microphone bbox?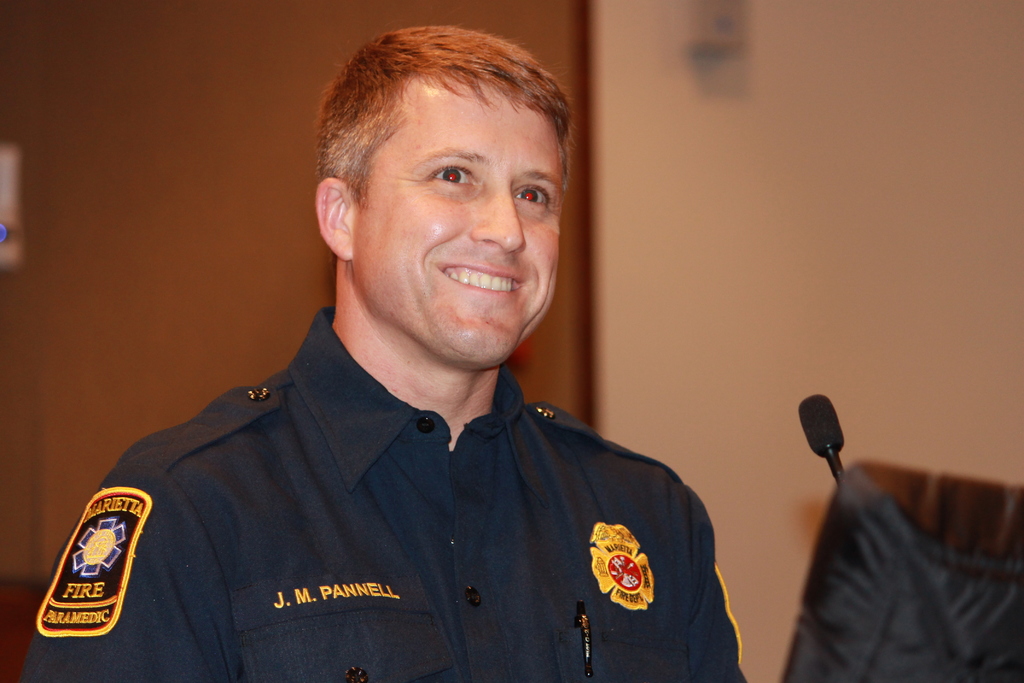
select_region(799, 389, 855, 500)
